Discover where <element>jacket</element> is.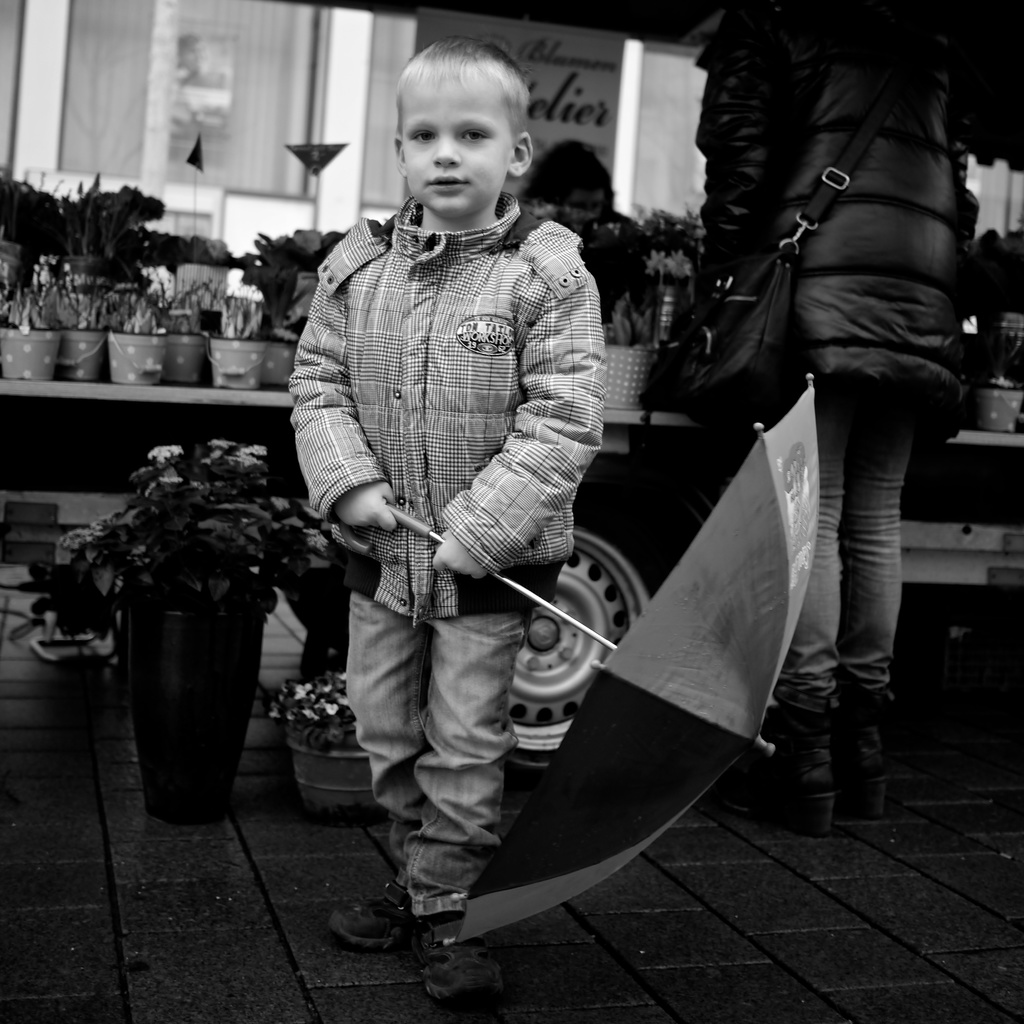
Discovered at detection(294, 189, 614, 621).
